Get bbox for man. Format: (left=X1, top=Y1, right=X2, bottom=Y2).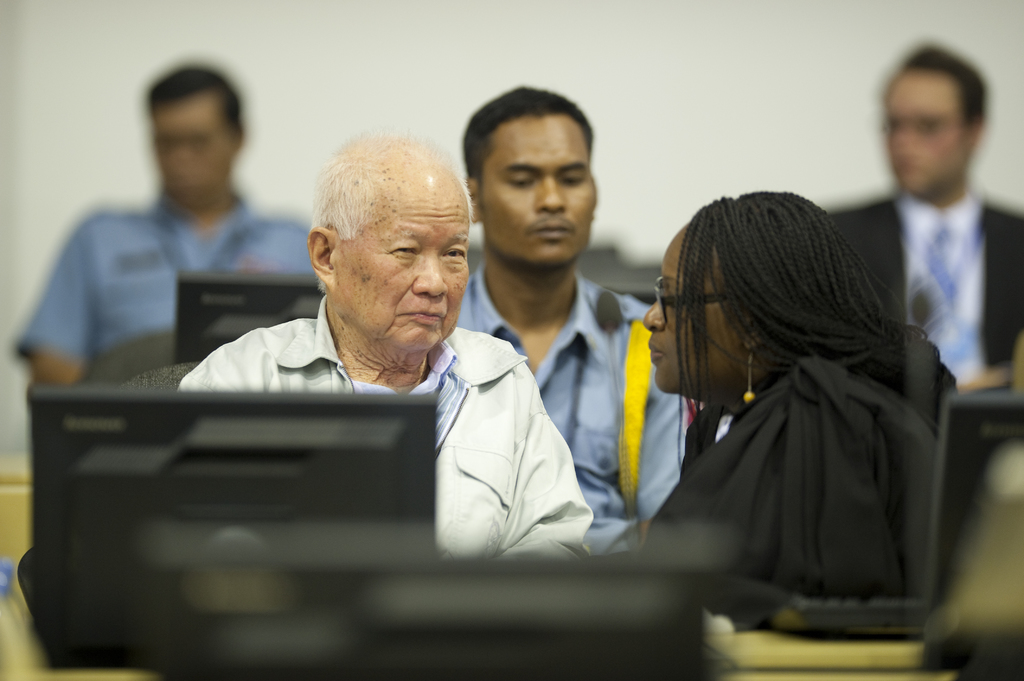
(left=150, top=147, right=582, bottom=550).
